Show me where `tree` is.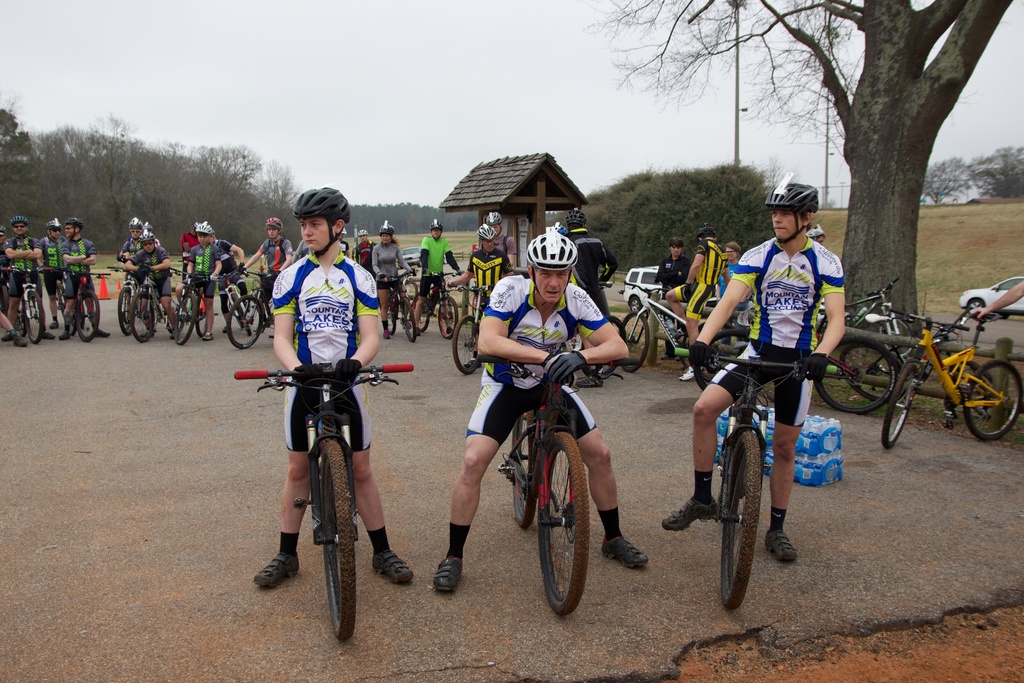
`tree` is at (left=581, top=0, right=1020, bottom=378).
